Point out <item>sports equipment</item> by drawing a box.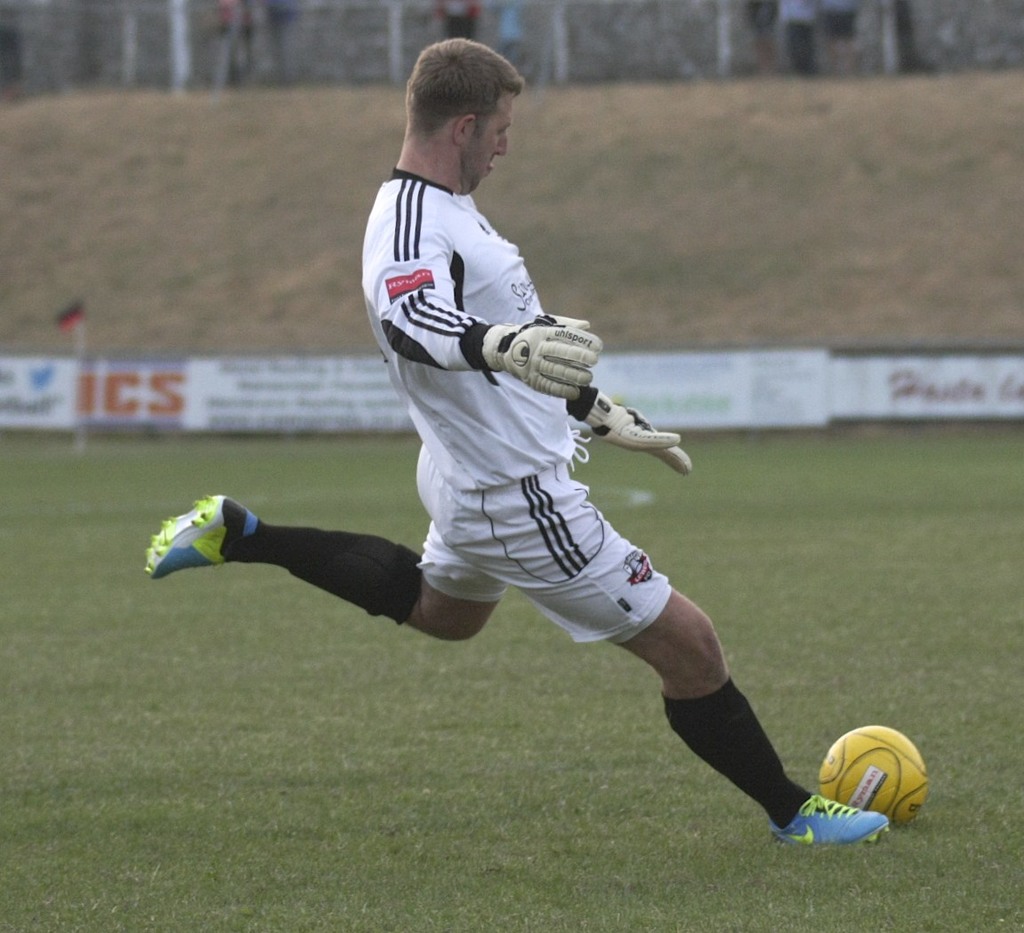
569 382 687 474.
